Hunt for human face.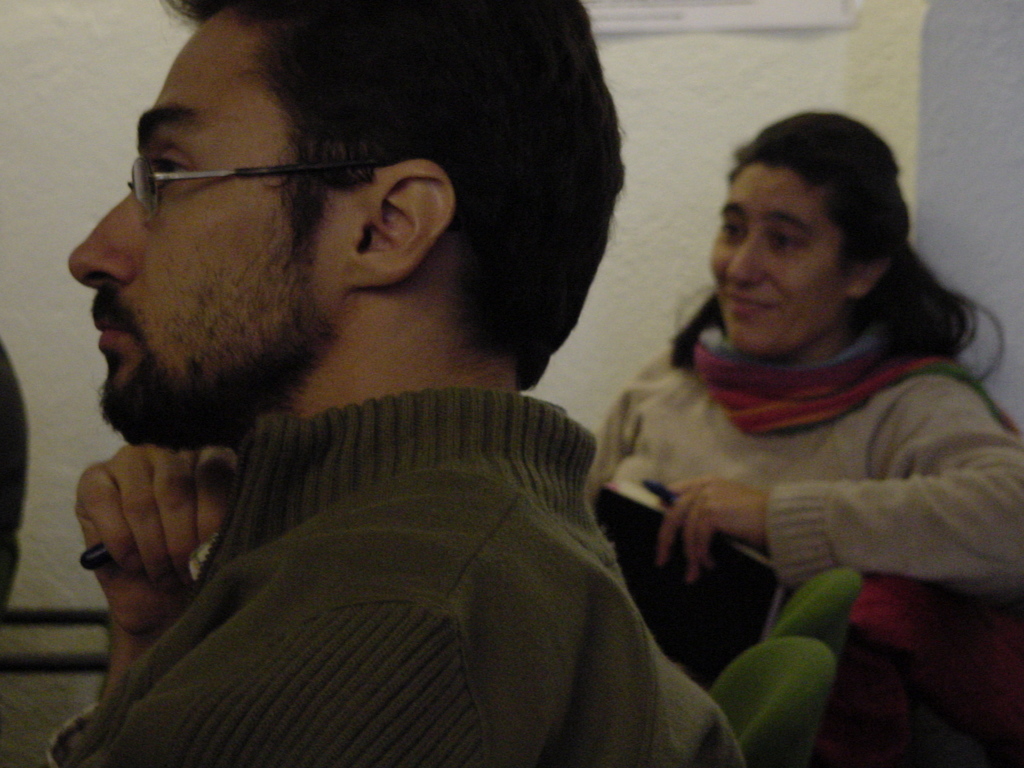
Hunted down at region(68, 22, 369, 451).
